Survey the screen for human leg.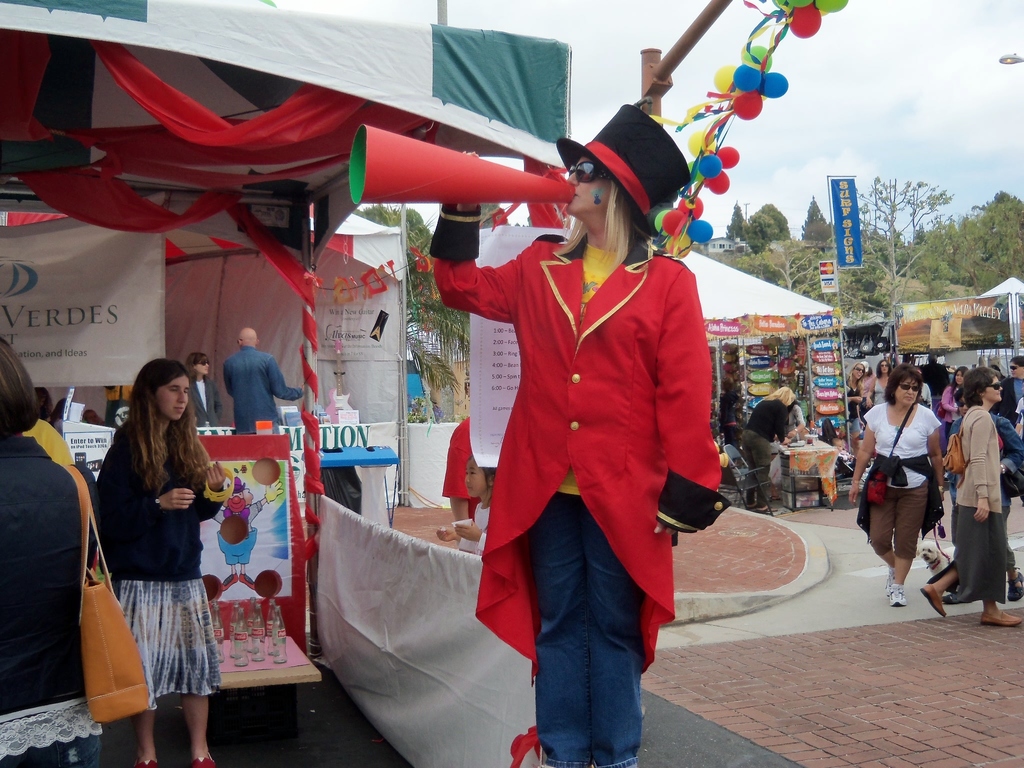
Survey found: locate(870, 488, 898, 564).
